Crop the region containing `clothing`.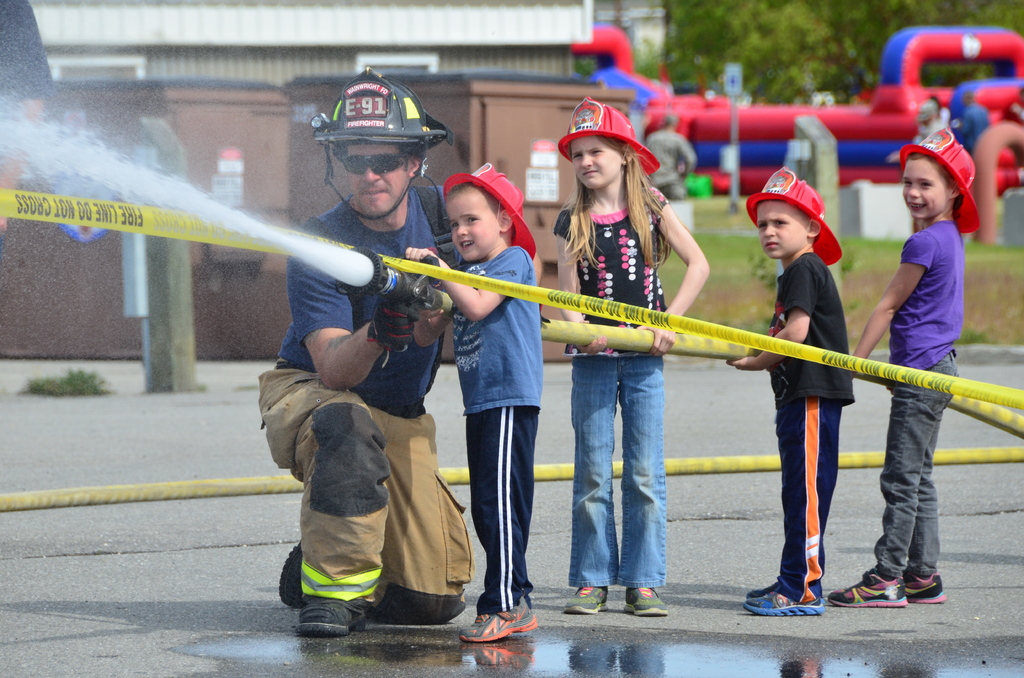
Crop region: Rect(890, 220, 961, 363).
